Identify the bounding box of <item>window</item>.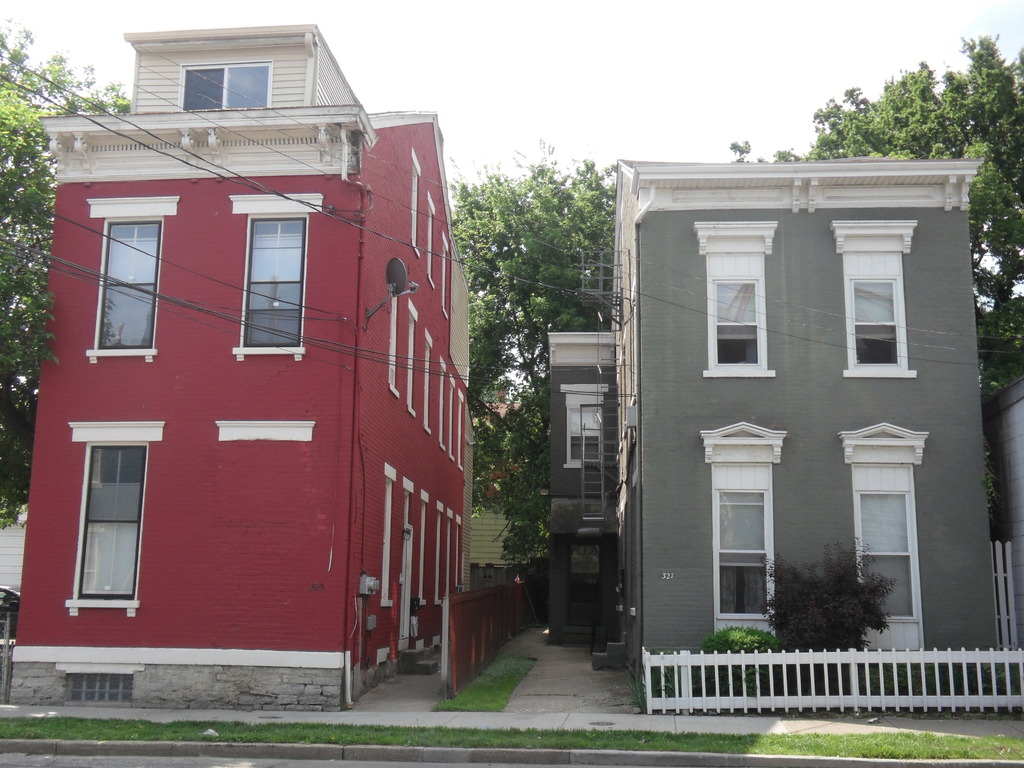
382, 471, 394, 610.
